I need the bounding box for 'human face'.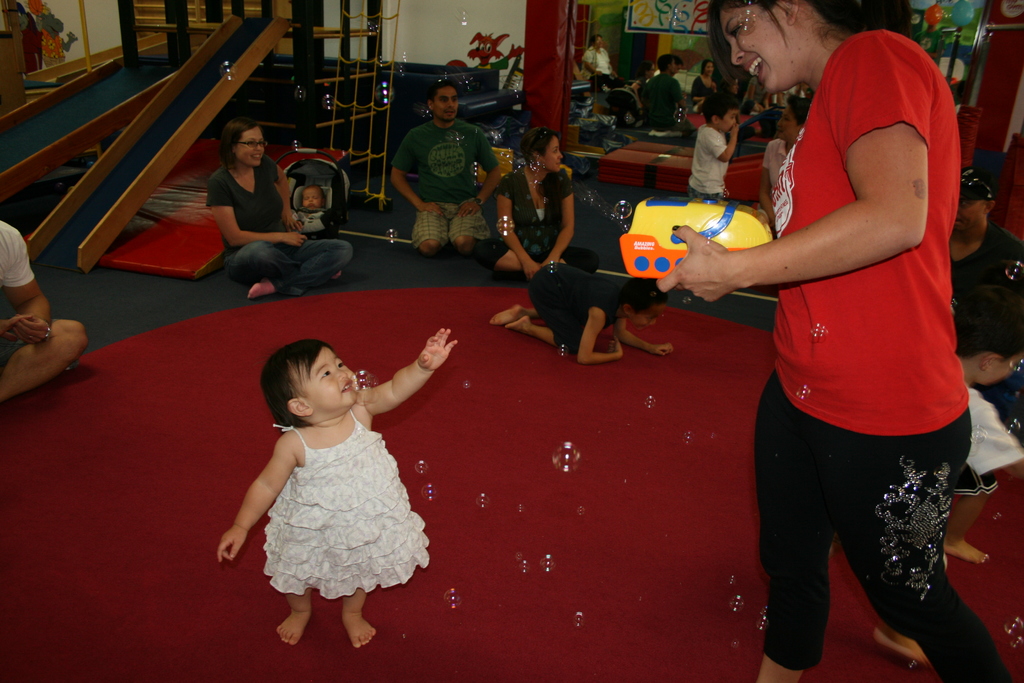
Here it is: 976:351:1023:386.
